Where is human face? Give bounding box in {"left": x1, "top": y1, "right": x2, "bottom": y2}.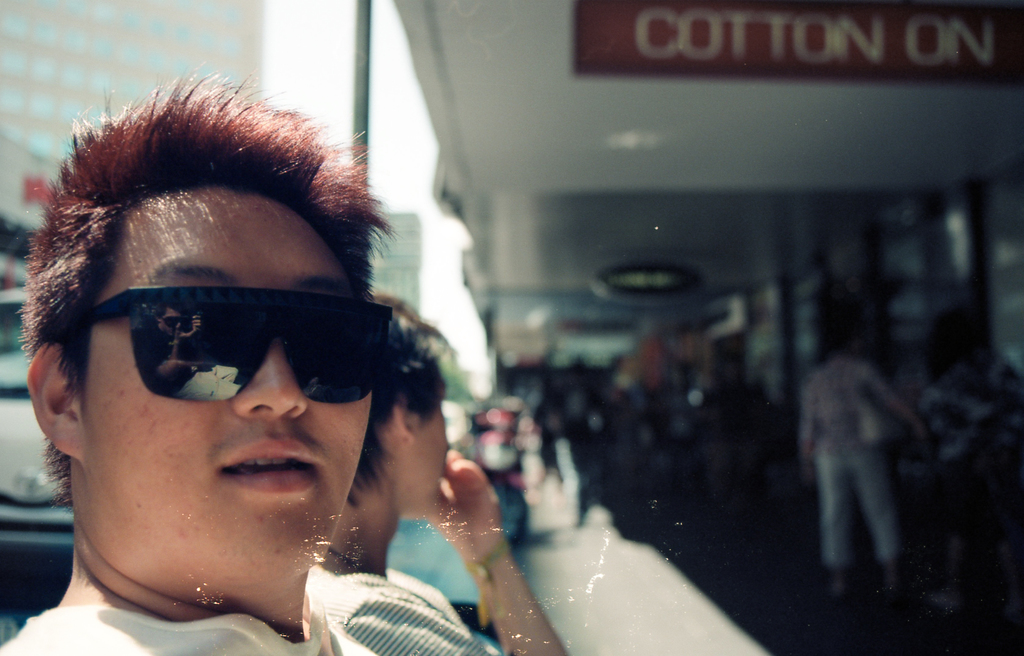
{"left": 82, "top": 186, "right": 376, "bottom": 564}.
